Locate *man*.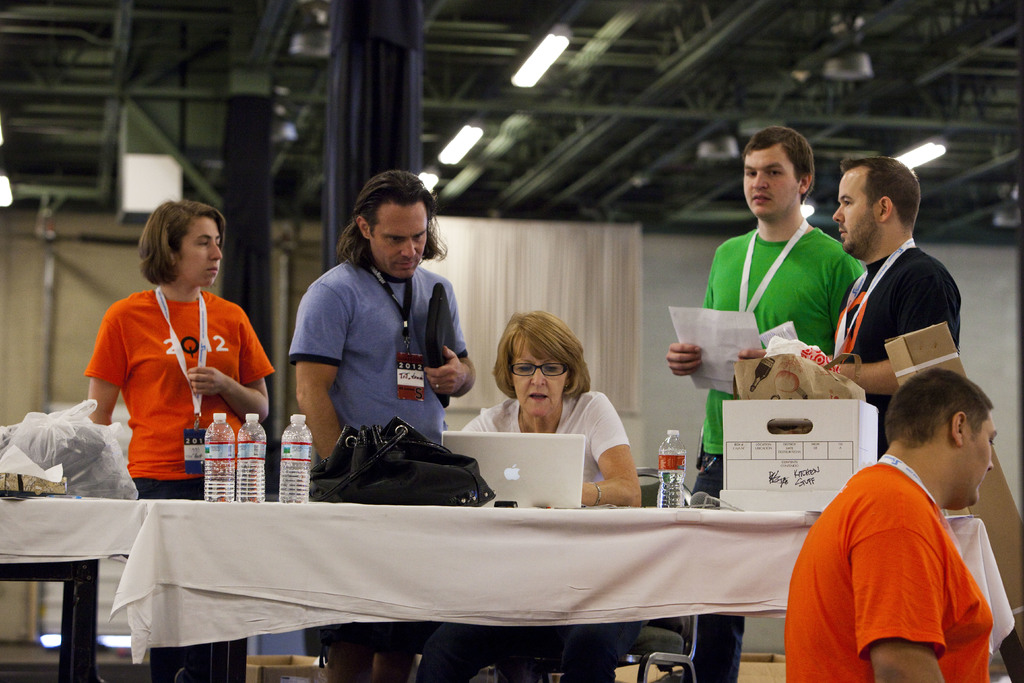
Bounding box: bbox(787, 369, 999, 682).
